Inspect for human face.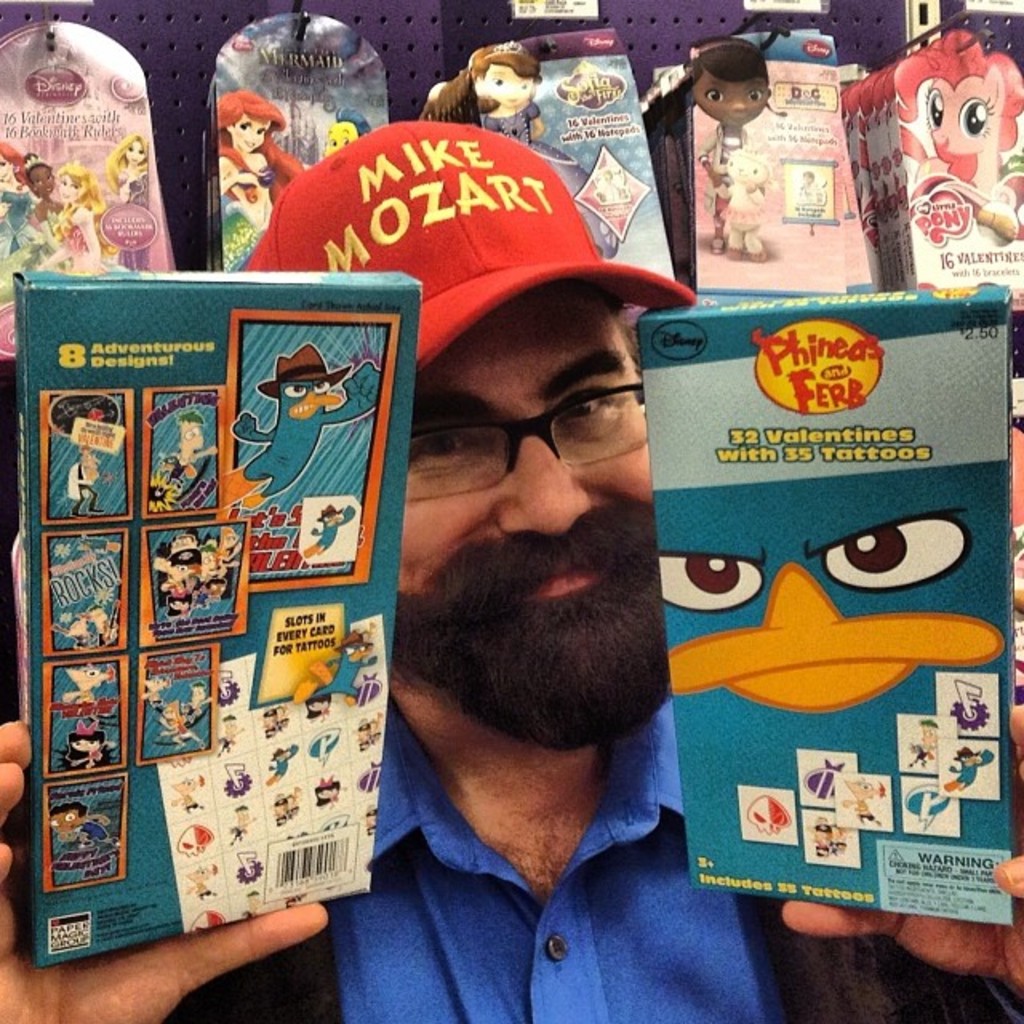
Inspection: {"left": 126, "top": 141, "right": 146, "bottom": 166}.
